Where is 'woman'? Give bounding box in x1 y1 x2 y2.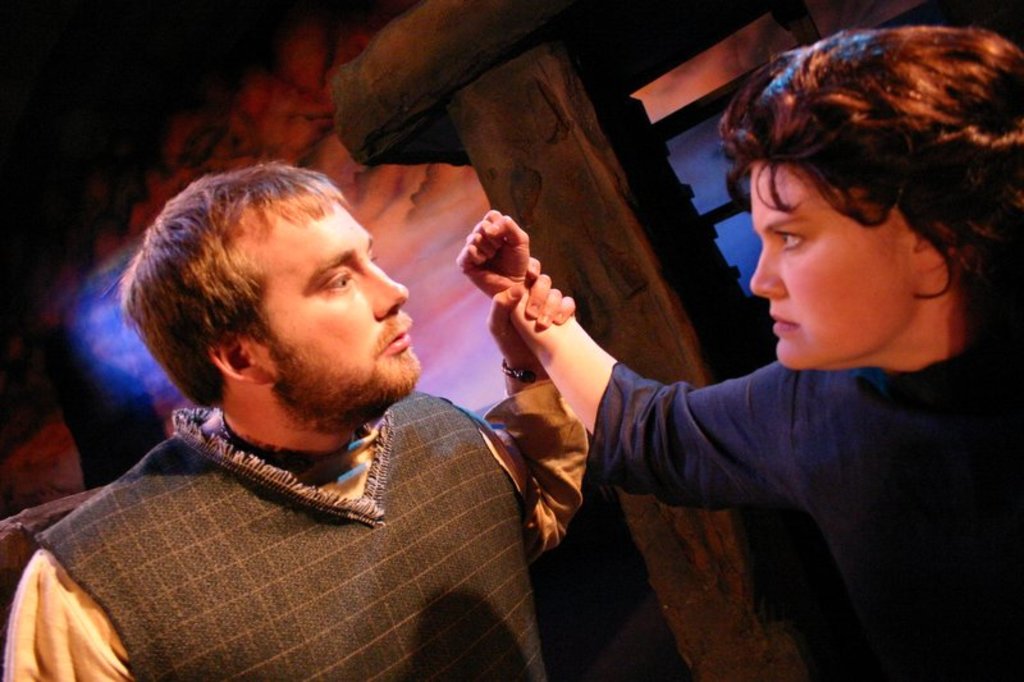
471 28 997 665.
